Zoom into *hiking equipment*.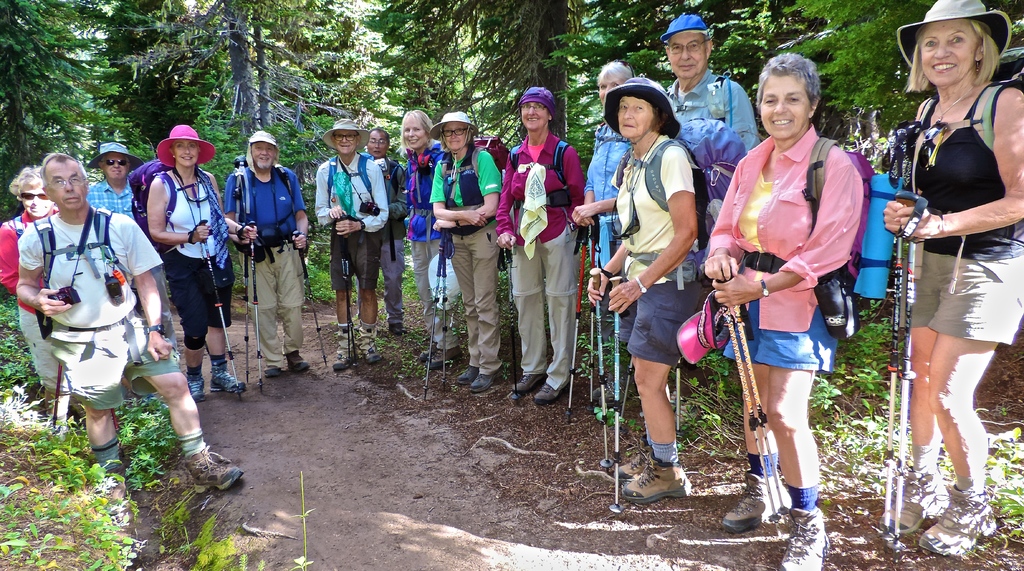
Zoom target: (724, 267, 792, 515).
